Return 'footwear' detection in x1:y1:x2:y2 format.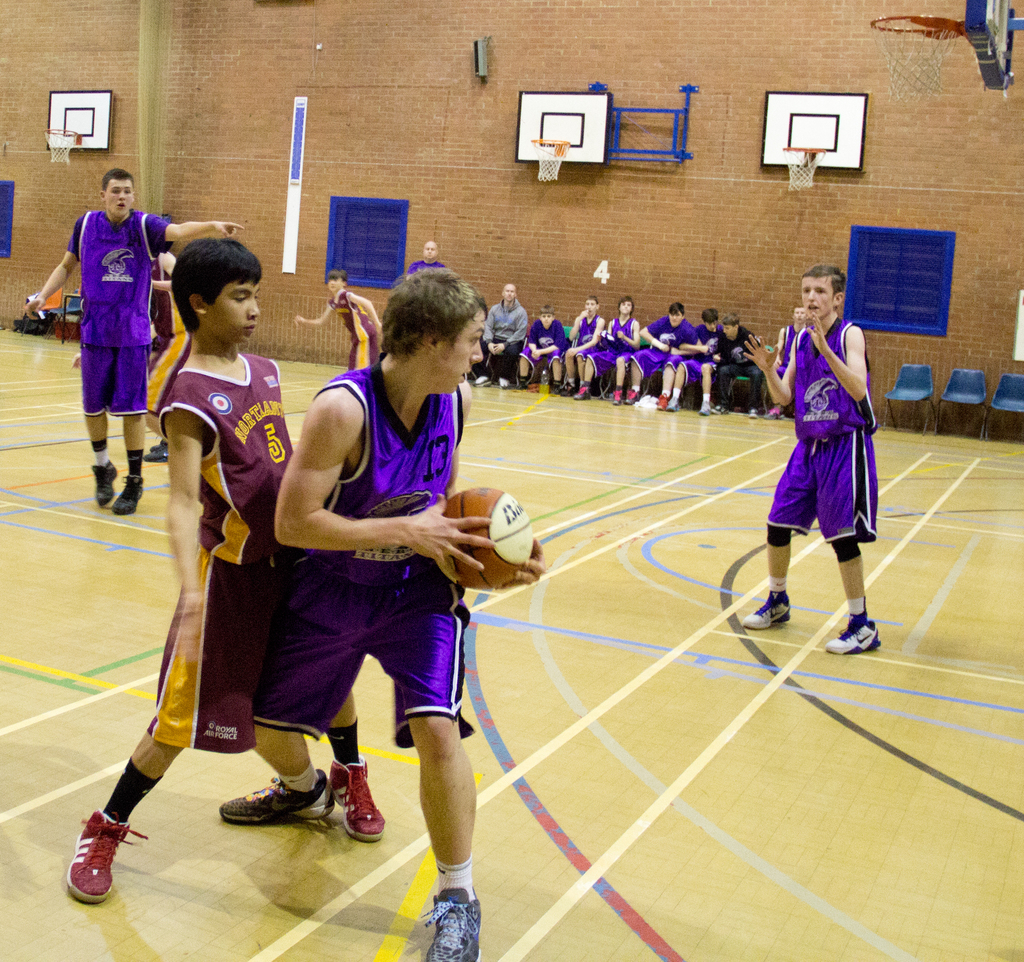
627:383:639:406.
